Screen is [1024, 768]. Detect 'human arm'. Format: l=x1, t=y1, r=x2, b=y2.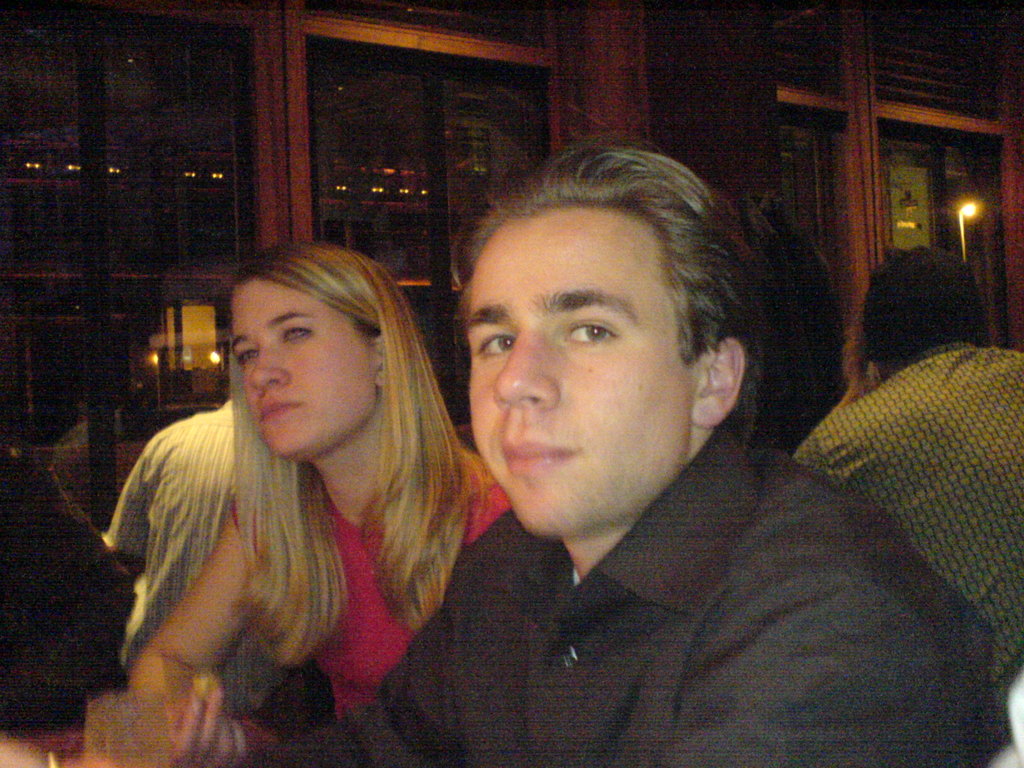
l=167, t=559, r=528, b=764.
